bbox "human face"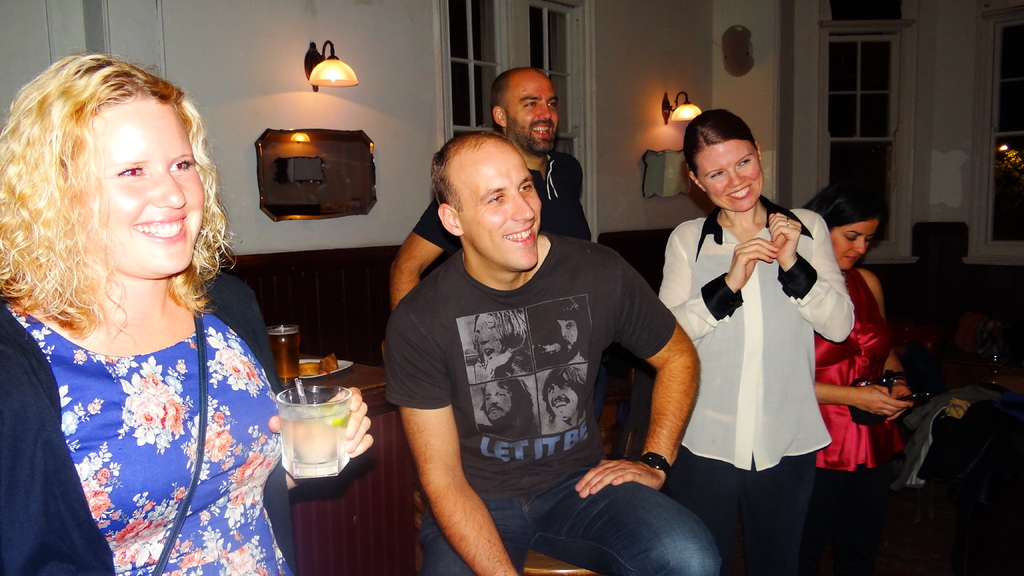
<region>696, 145, 763, 207</region>
